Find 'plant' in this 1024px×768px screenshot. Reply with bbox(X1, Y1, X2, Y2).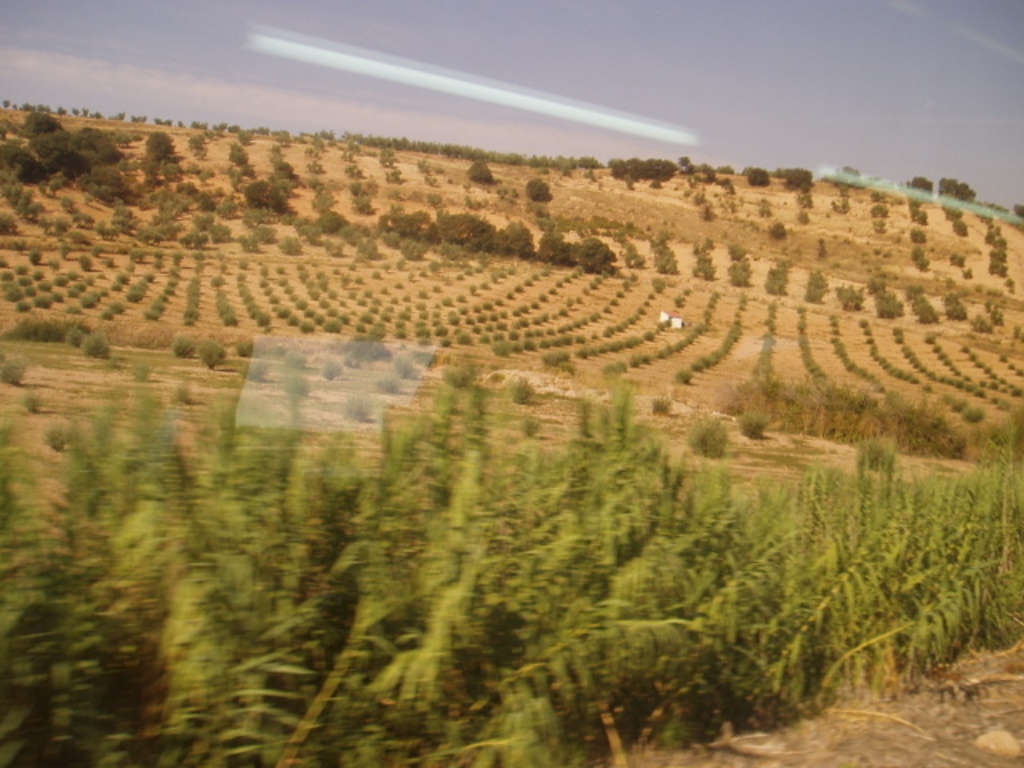
bbox(275, 382, 326, 400).
